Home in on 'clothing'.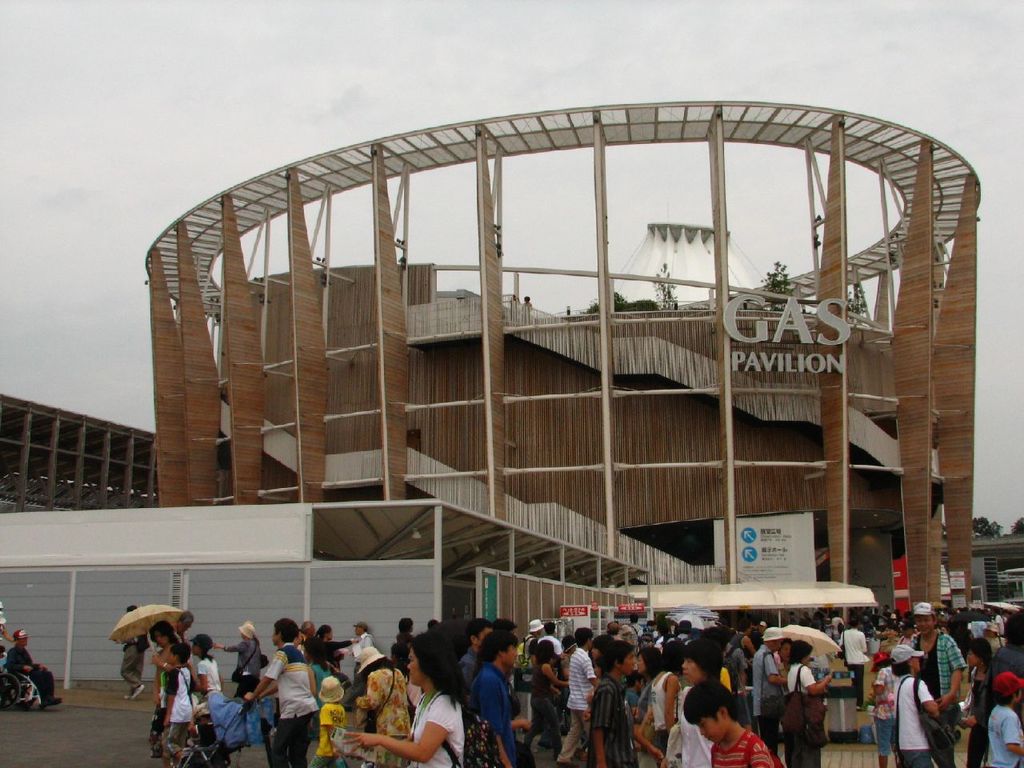
Homed in at 6/643/55/698.
